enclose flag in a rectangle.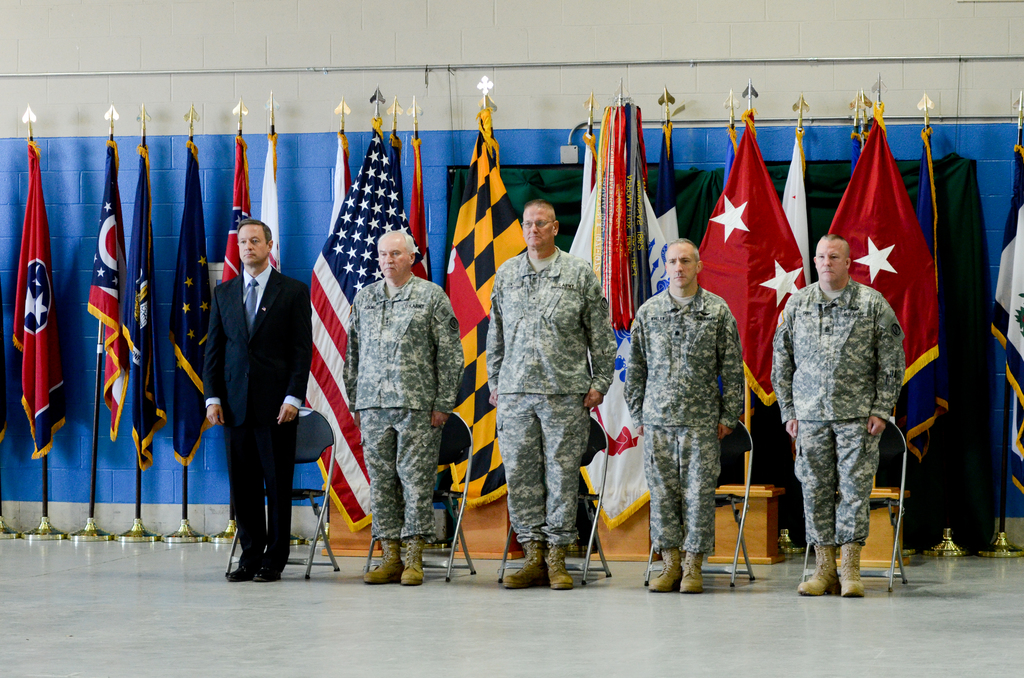
710,113,797,379.
